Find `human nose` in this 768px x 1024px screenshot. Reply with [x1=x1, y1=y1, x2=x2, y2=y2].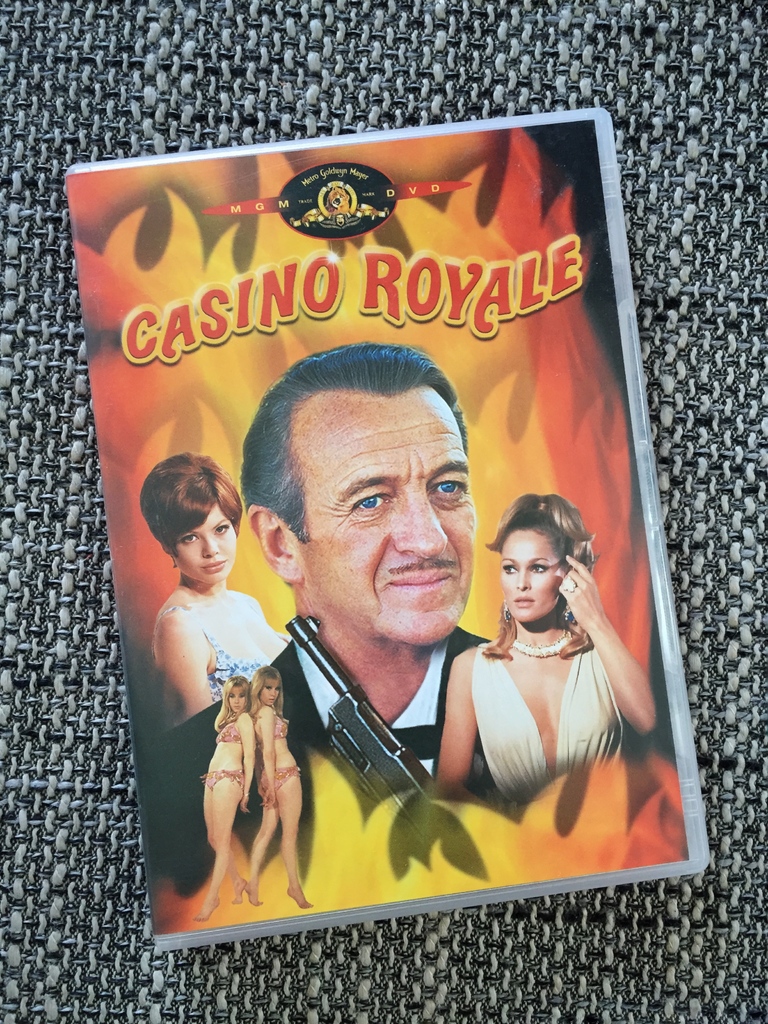
[x1=202, y1=535, x2=220, y2=557].
